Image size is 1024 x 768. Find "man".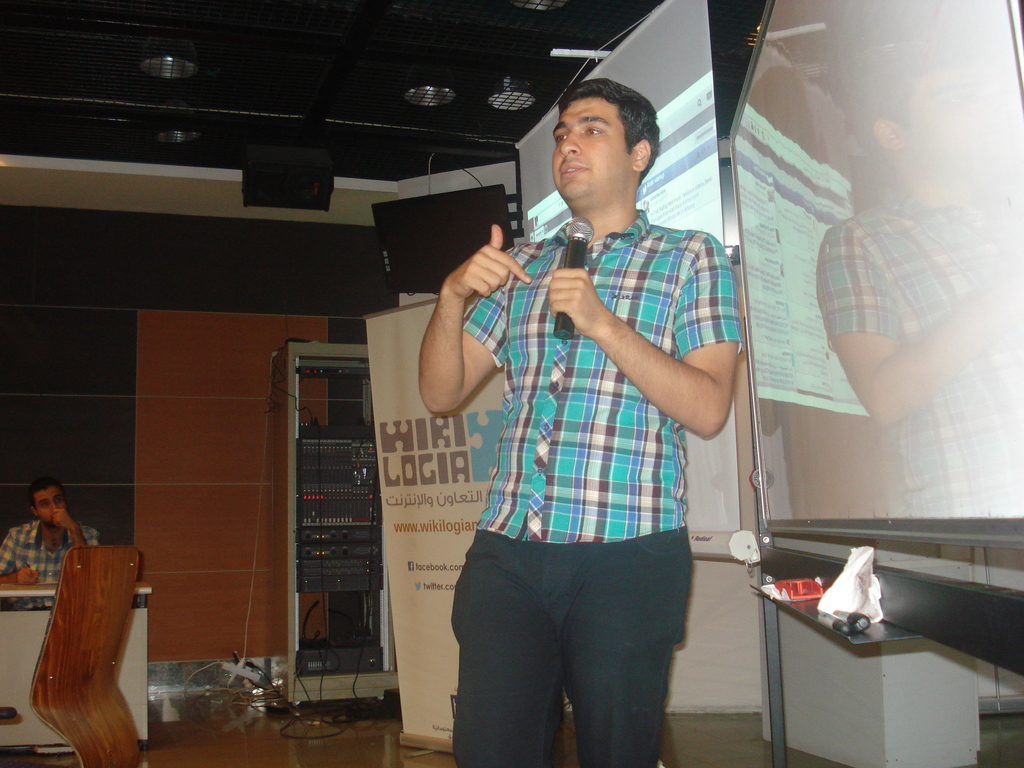
box=[404, 83, 752, 767].
